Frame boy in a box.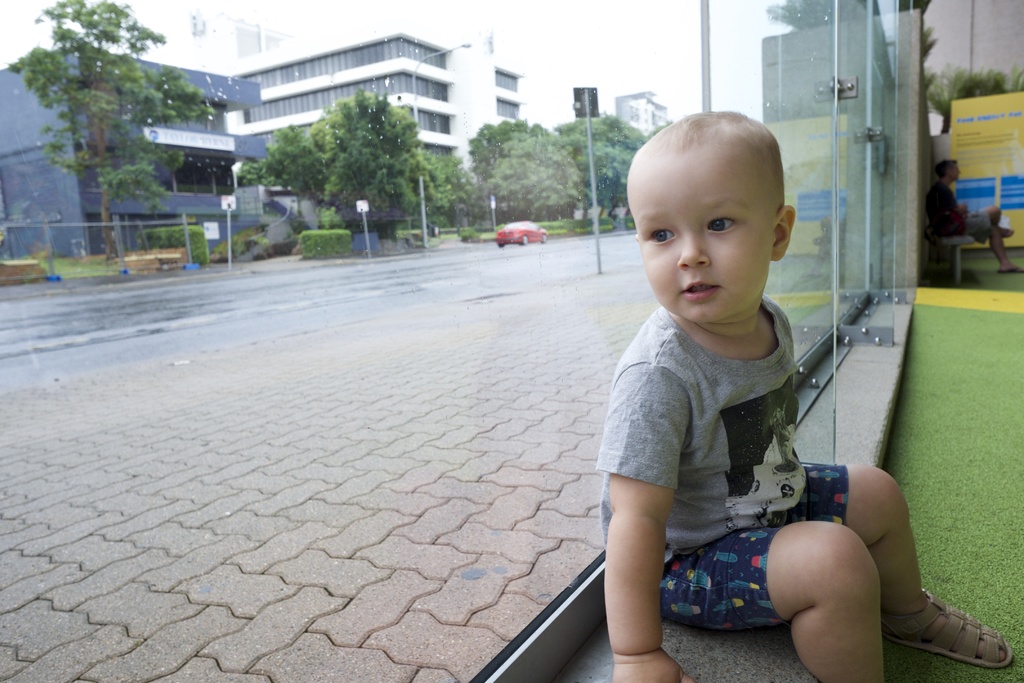
[580,111,1023,682].
